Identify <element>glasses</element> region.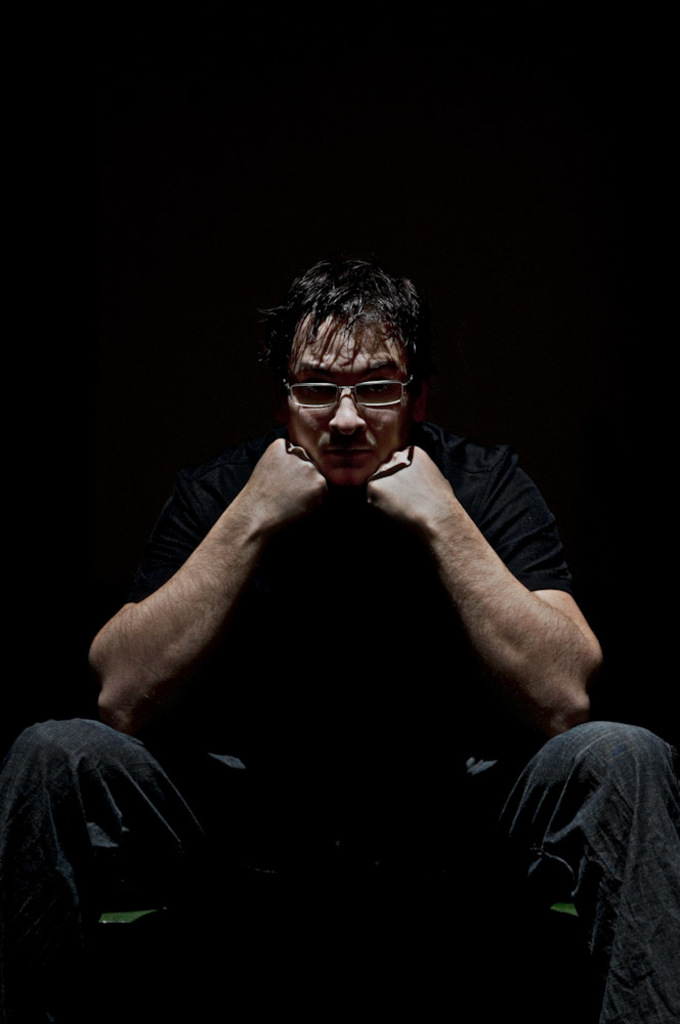
Region: Rect(280, 367, 420, 416).
